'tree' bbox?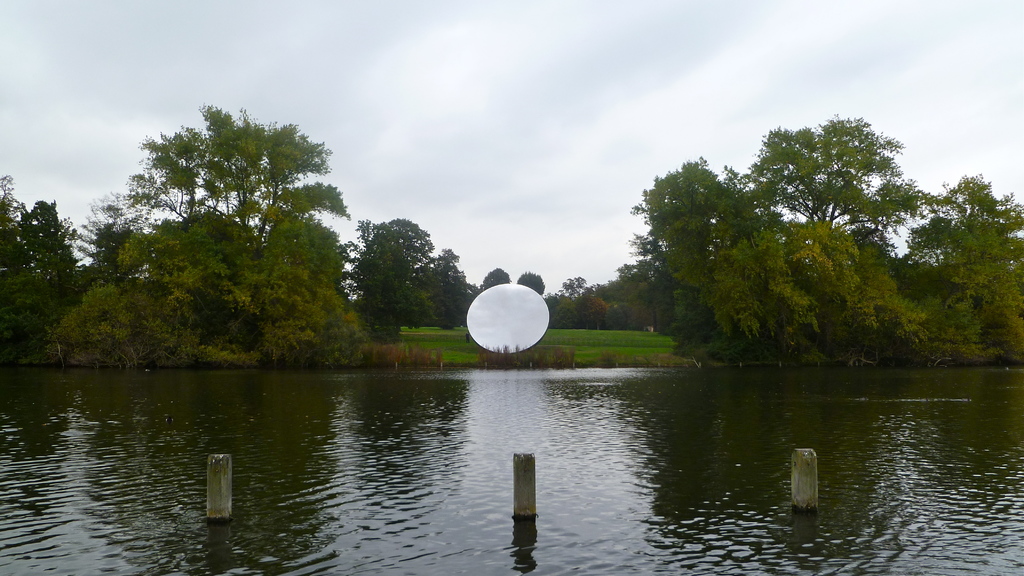
bbox=[559, 275, 588, 295]
